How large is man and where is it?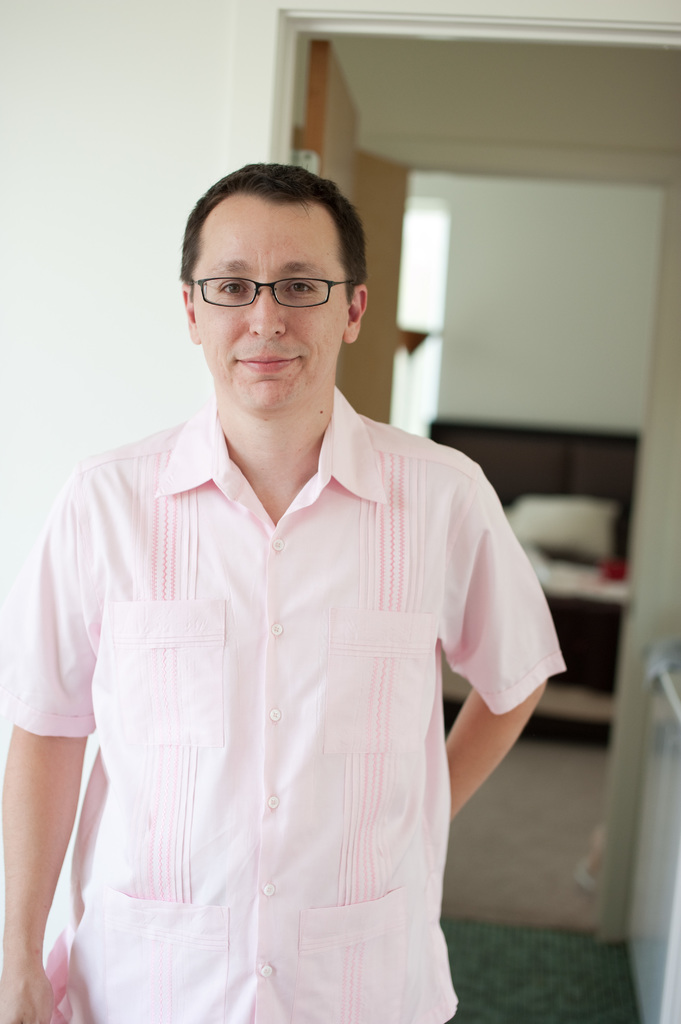
Bounding box: {"left": 20, "top": 133, "right": 556, "bottom": 1000}.
